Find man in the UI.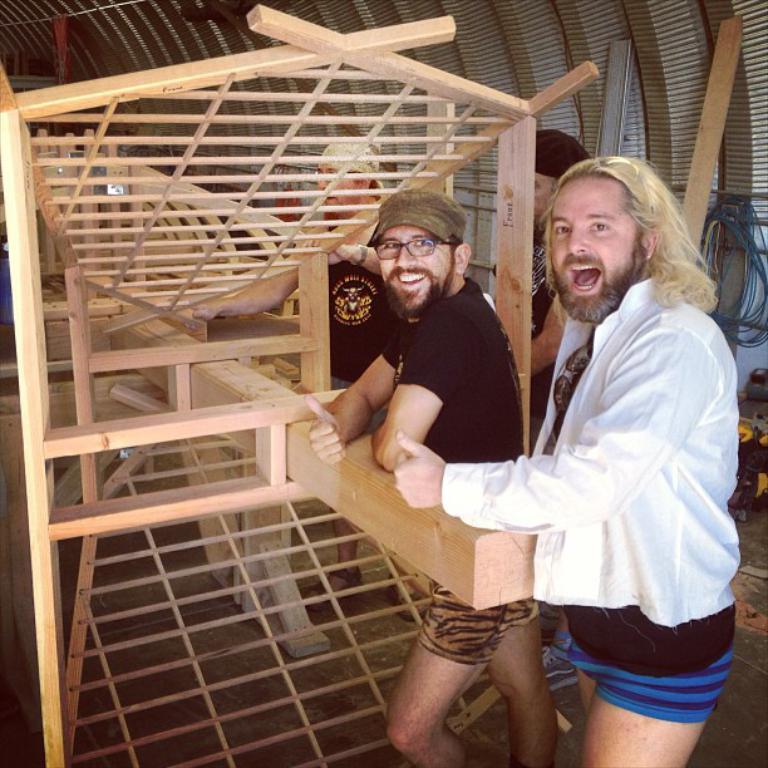
UI element at <region>309, 186, 560, 767</region>.
